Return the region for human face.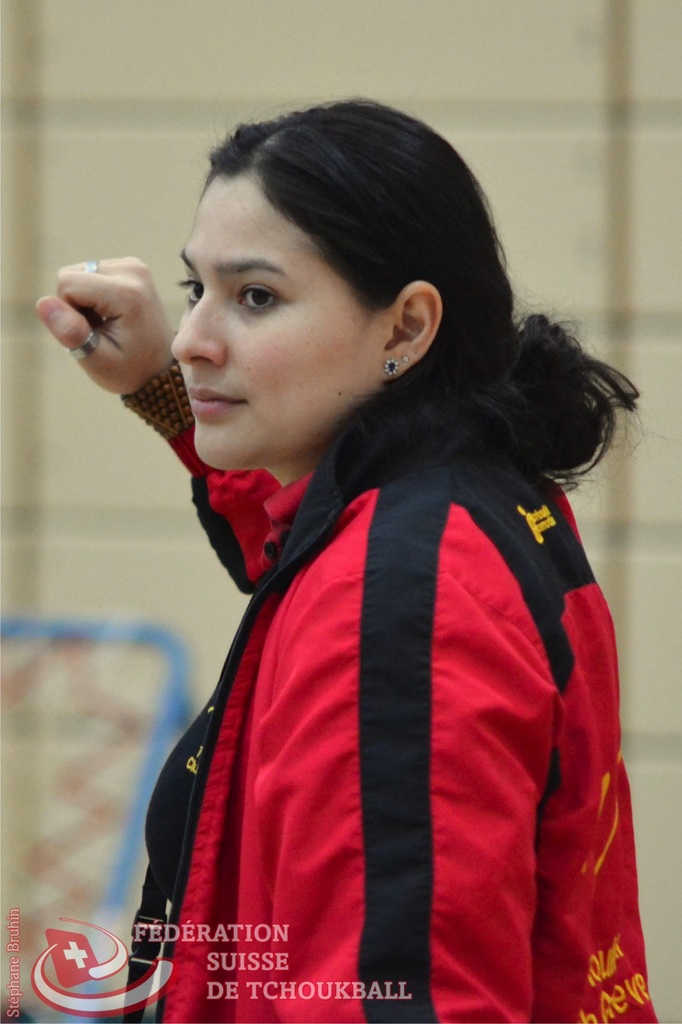
select_region(168, 180, 374, 468).
